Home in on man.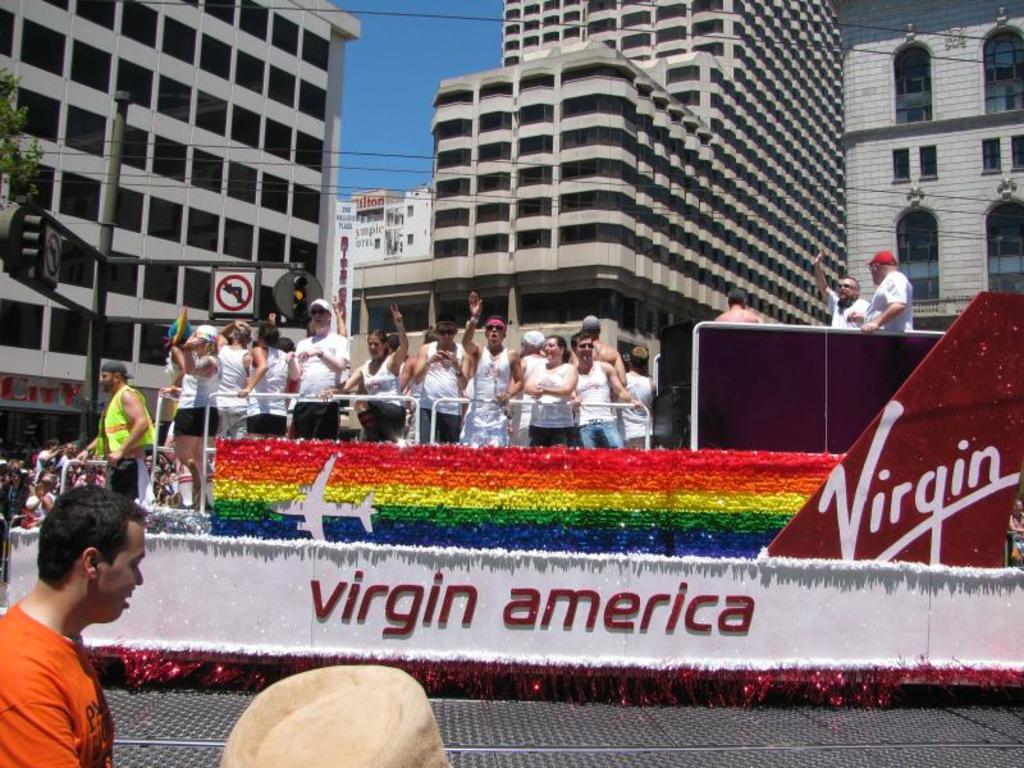
Homed in at (x1=413, y1=311, x2=467, y2=439).
